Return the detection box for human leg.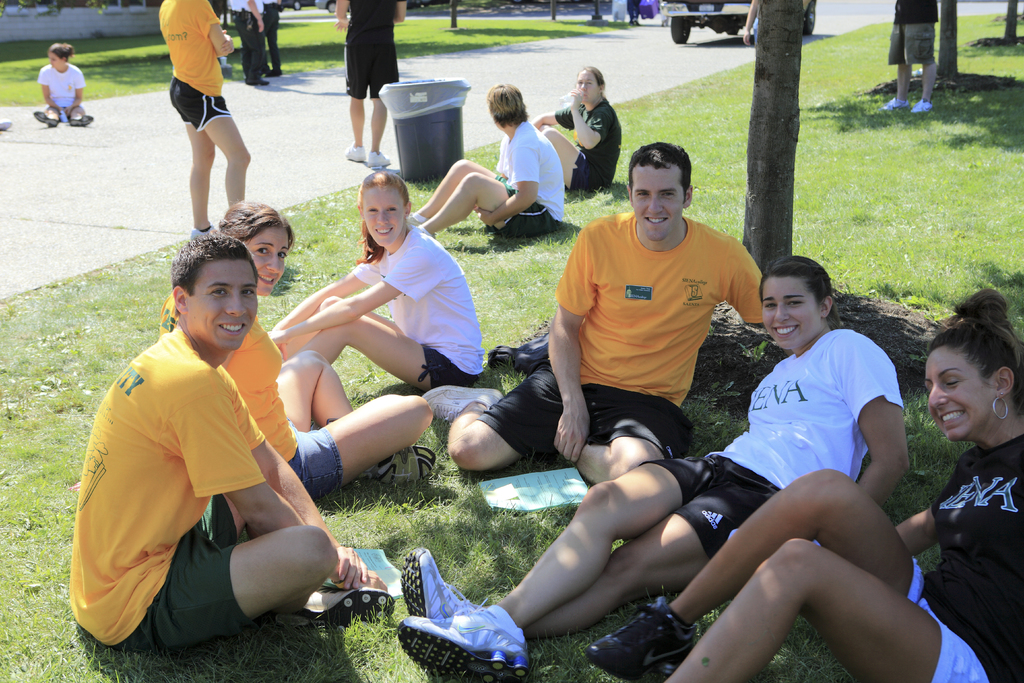
(x1=589, y1=468, x2=924, y2=681).
